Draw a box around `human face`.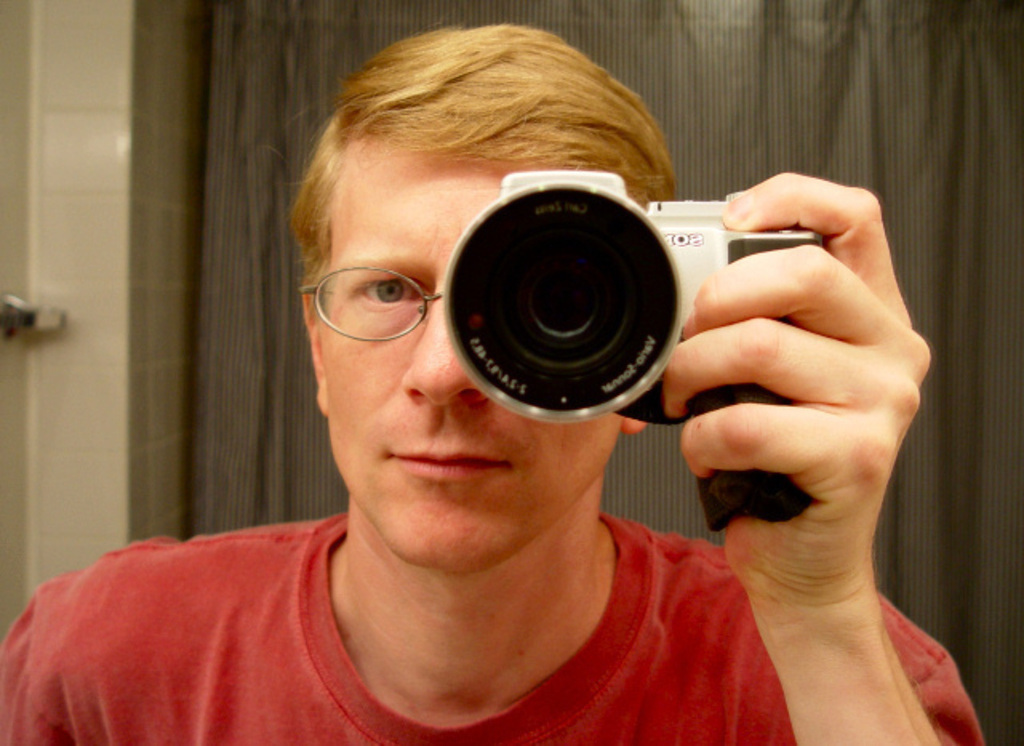
(317, 138, 624, 576).
